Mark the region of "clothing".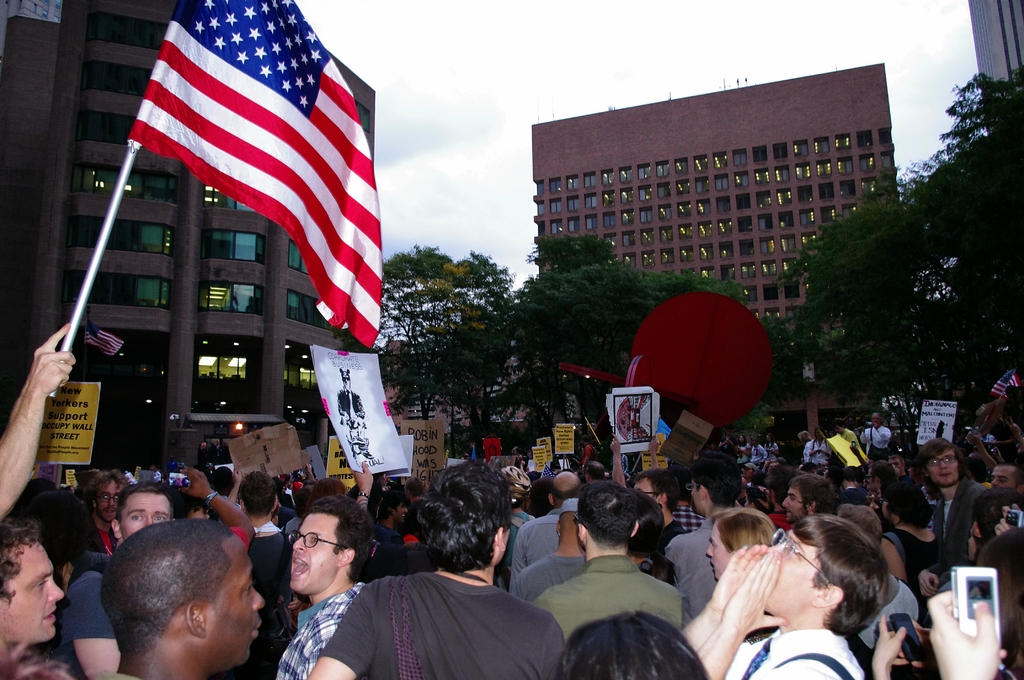
Region: bbox(670, 501, 699, 534).
